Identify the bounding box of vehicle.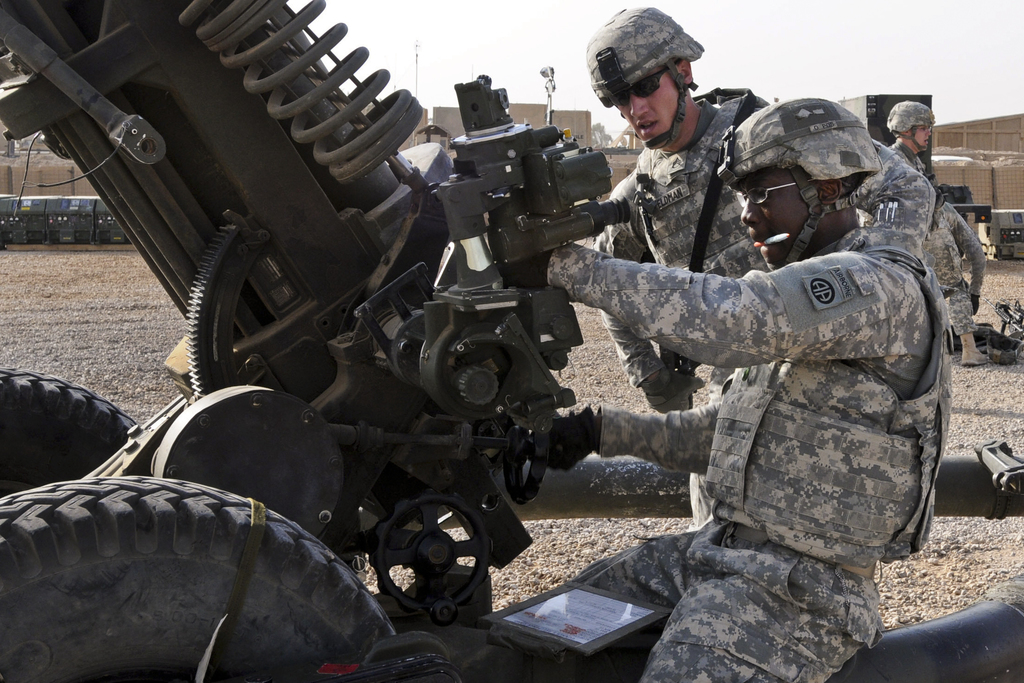
{"left": 43, "top": 26, "right": 754, "bottom": 644}.
